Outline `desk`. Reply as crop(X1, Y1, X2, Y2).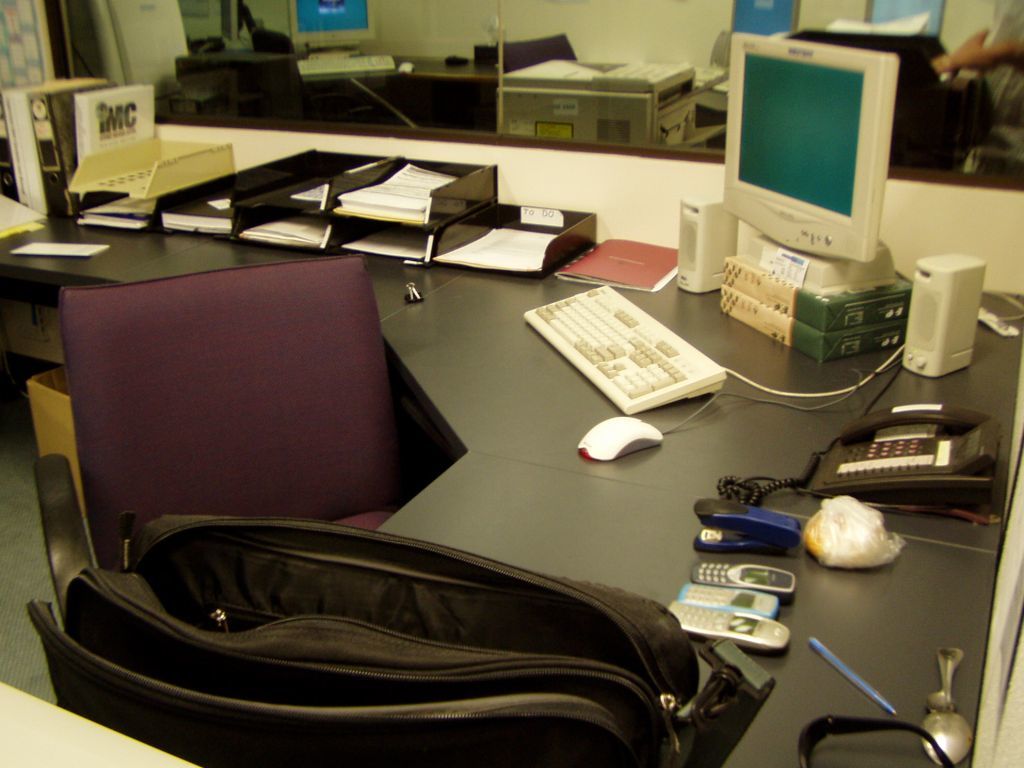
crop(0, 179, 1022, 767).
